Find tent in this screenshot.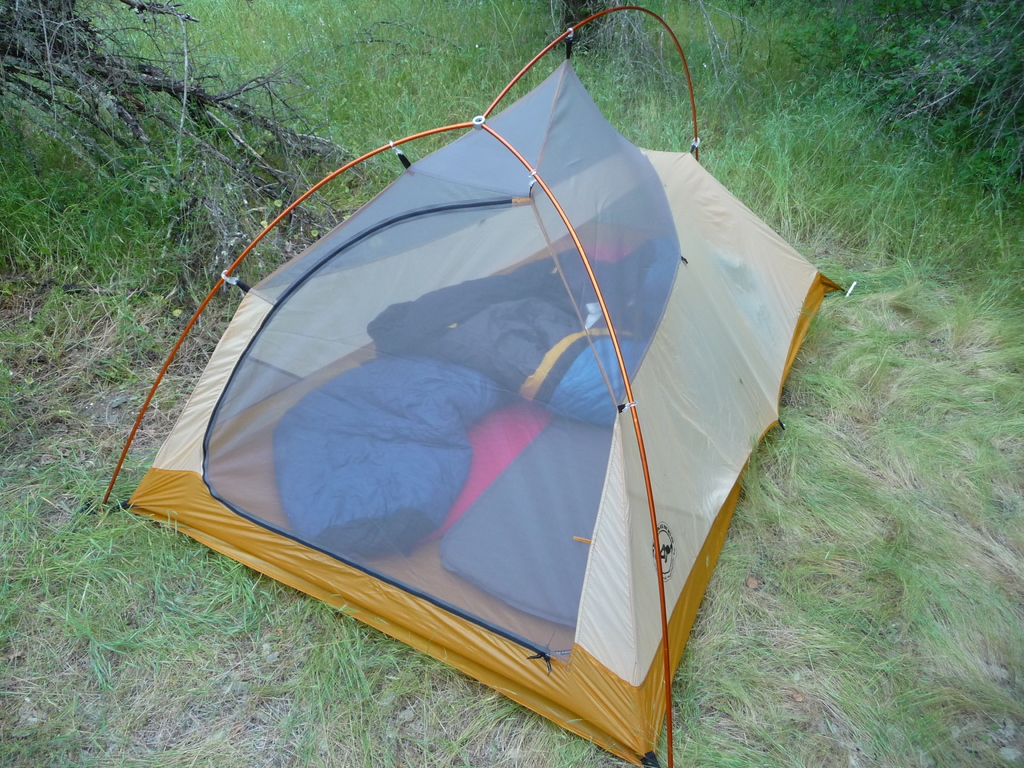
The bounding box for tent is region(124, 86, 800, 755).
